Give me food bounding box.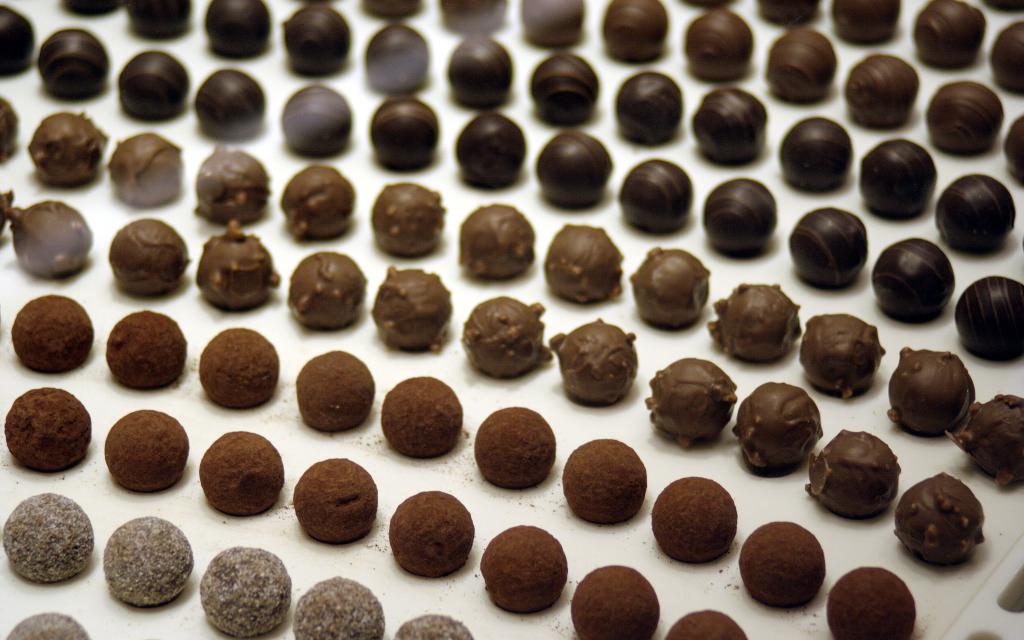
rect(198, 147, 271, 224).
